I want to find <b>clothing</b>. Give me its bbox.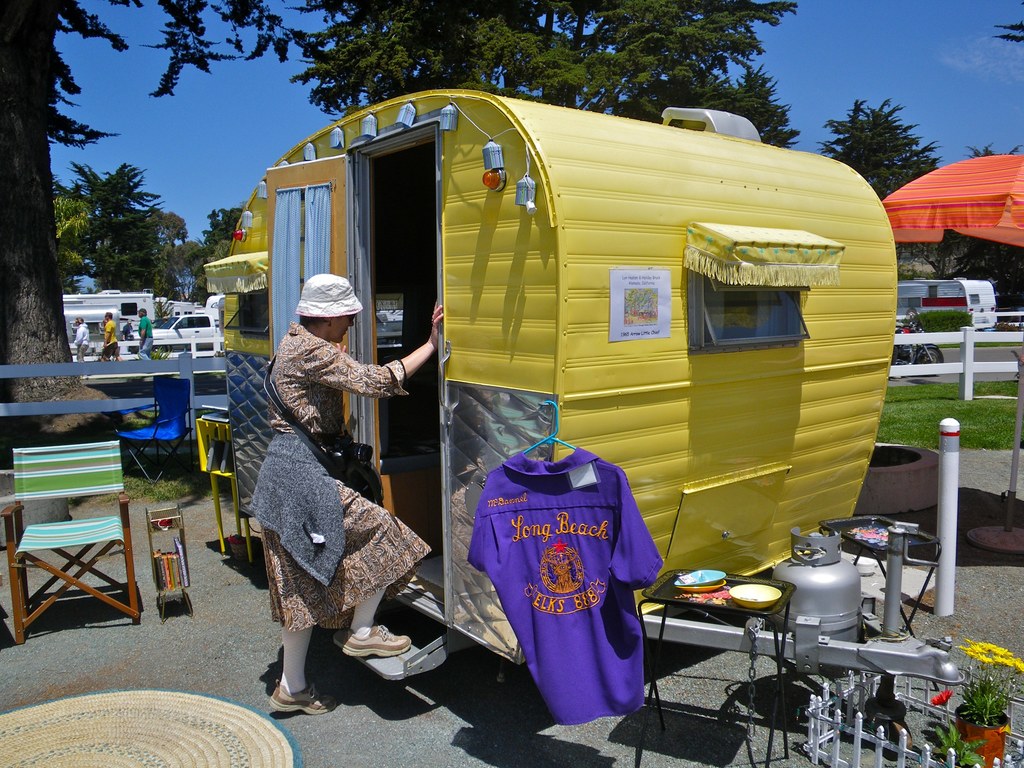
BBox(269, 324, 428, 637).
